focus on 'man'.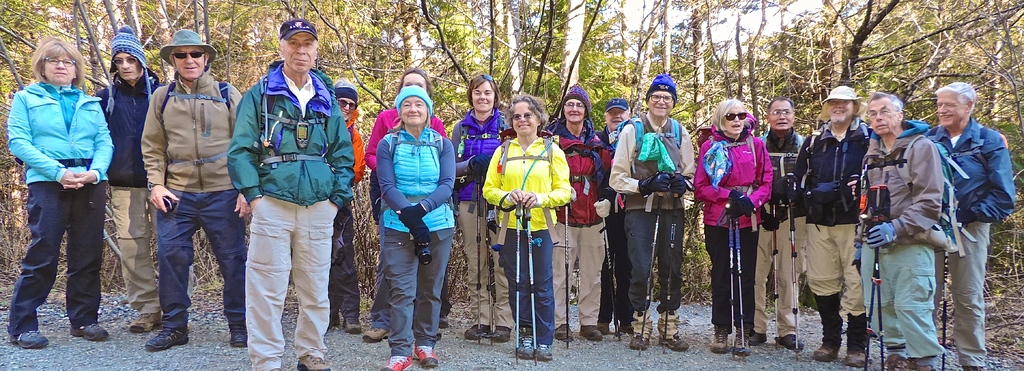
Focused at bbox(227, 21, 358, 370).
